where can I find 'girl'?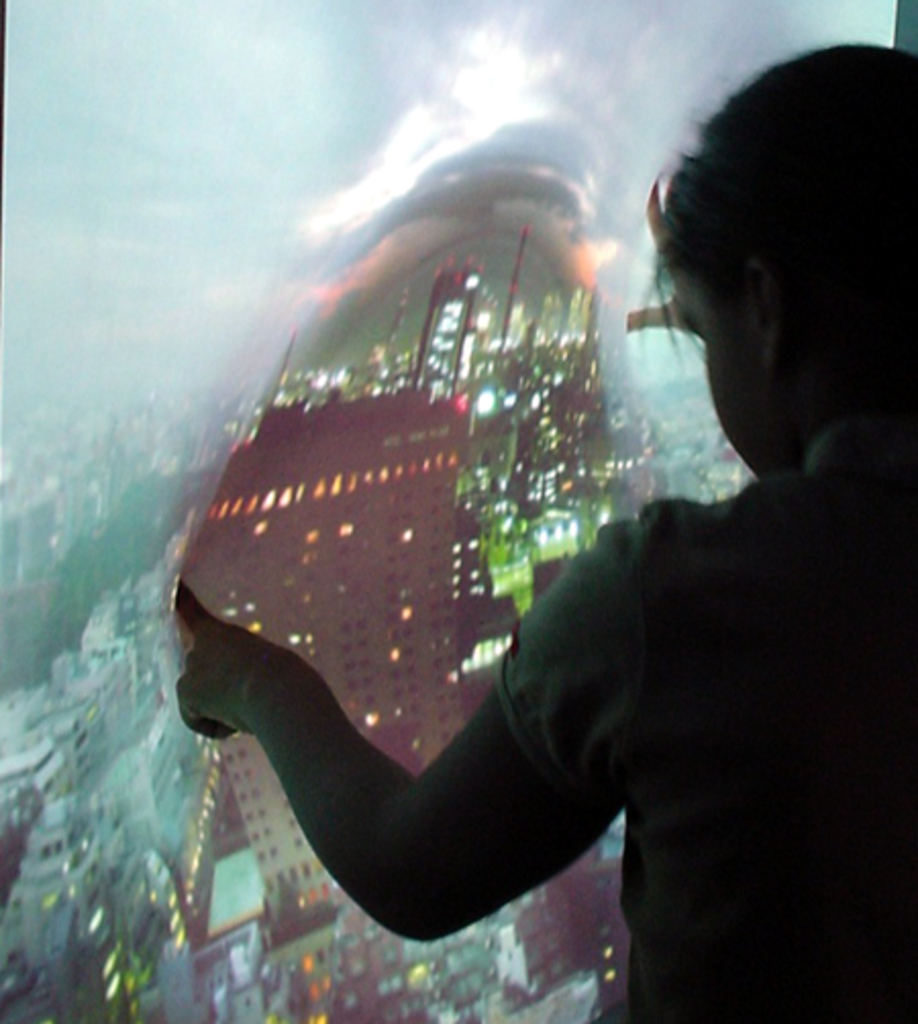
You can find it at Rect(167, 41, 914, 1022).
